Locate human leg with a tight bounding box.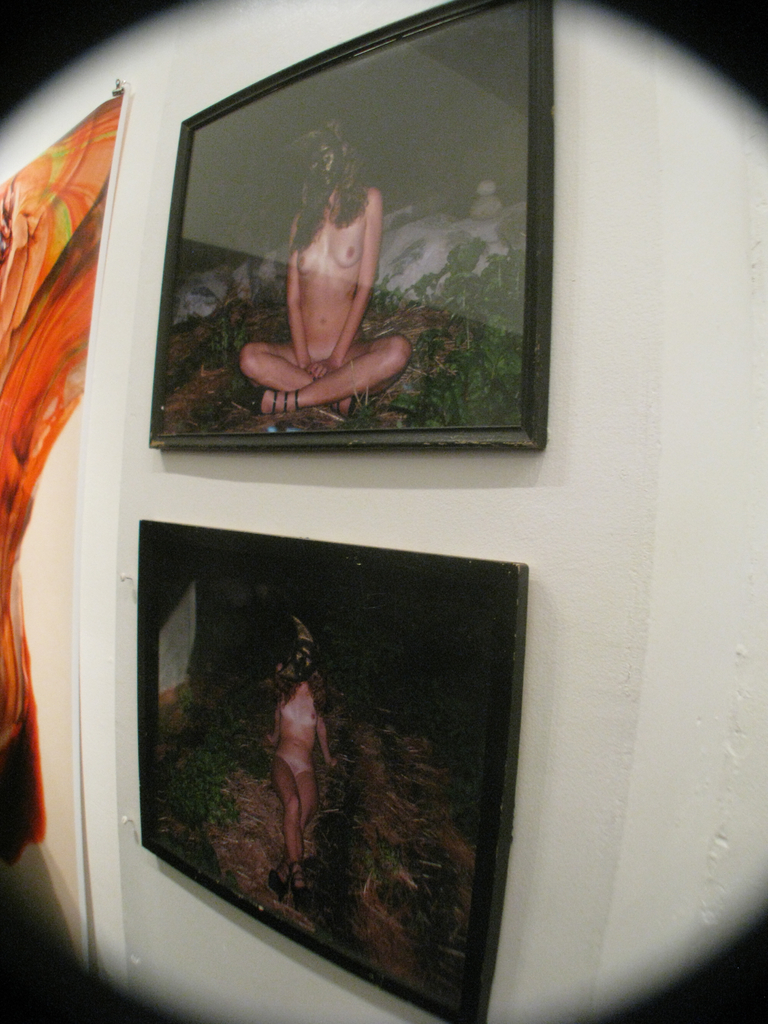
rect(273, 748, 306, 908).
